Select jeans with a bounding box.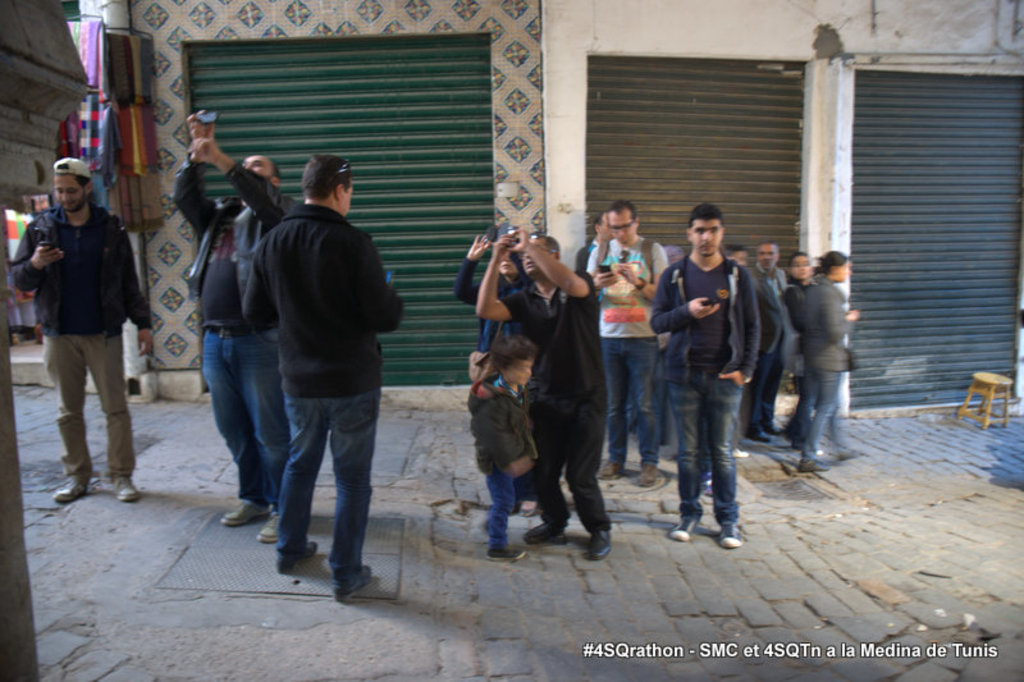
pyautogui.locateOnScreen(197, 328, 276, 509).
